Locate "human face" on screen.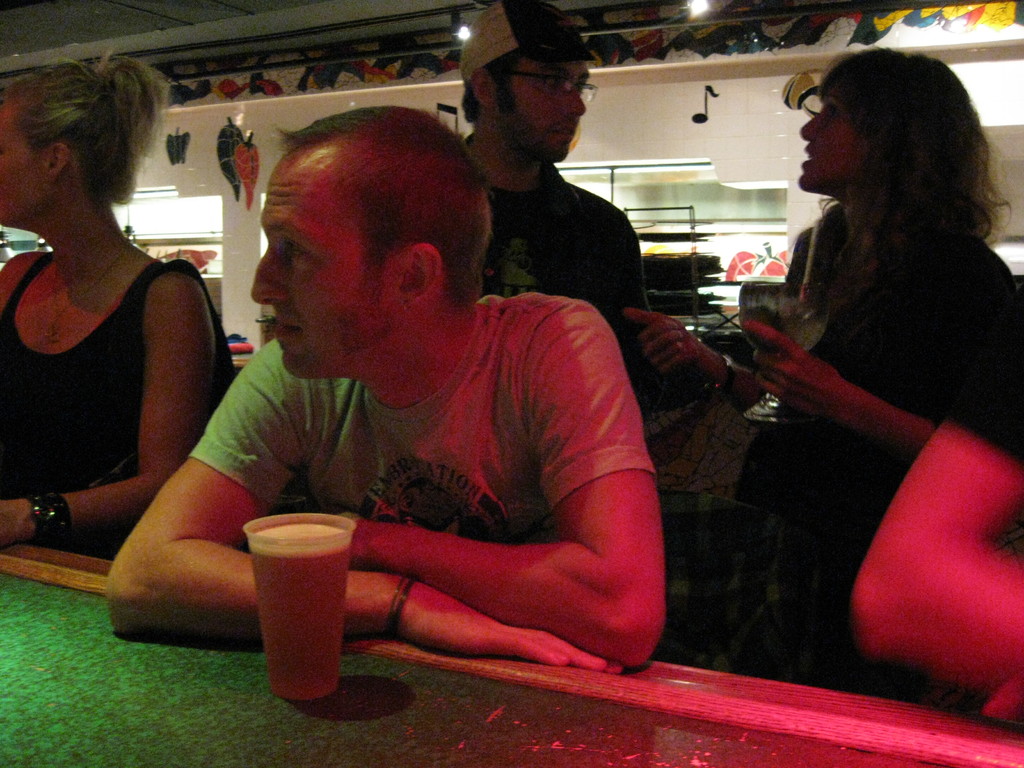
On screen at region(499, 56, 589, 162).
